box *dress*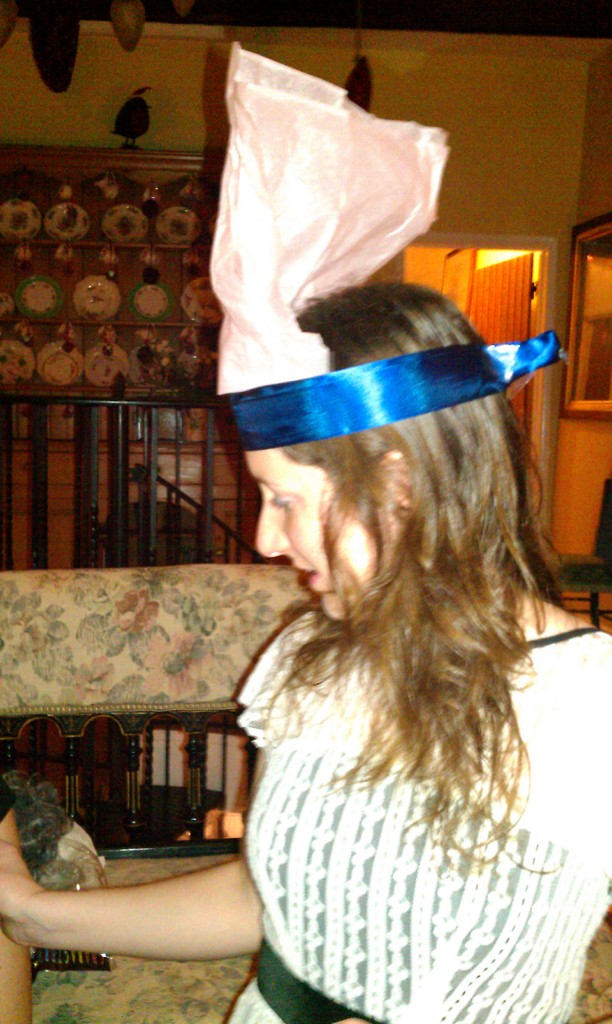
l=207, t=602, r=611, b=1023
